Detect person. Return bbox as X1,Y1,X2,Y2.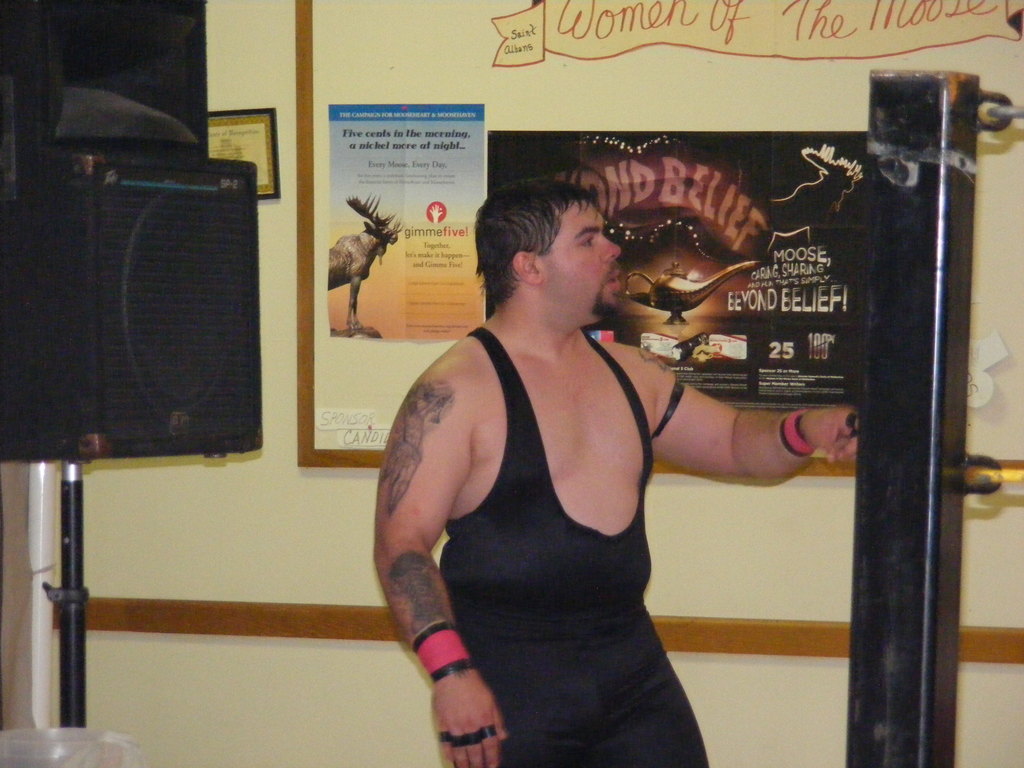
368,173,880,761.
